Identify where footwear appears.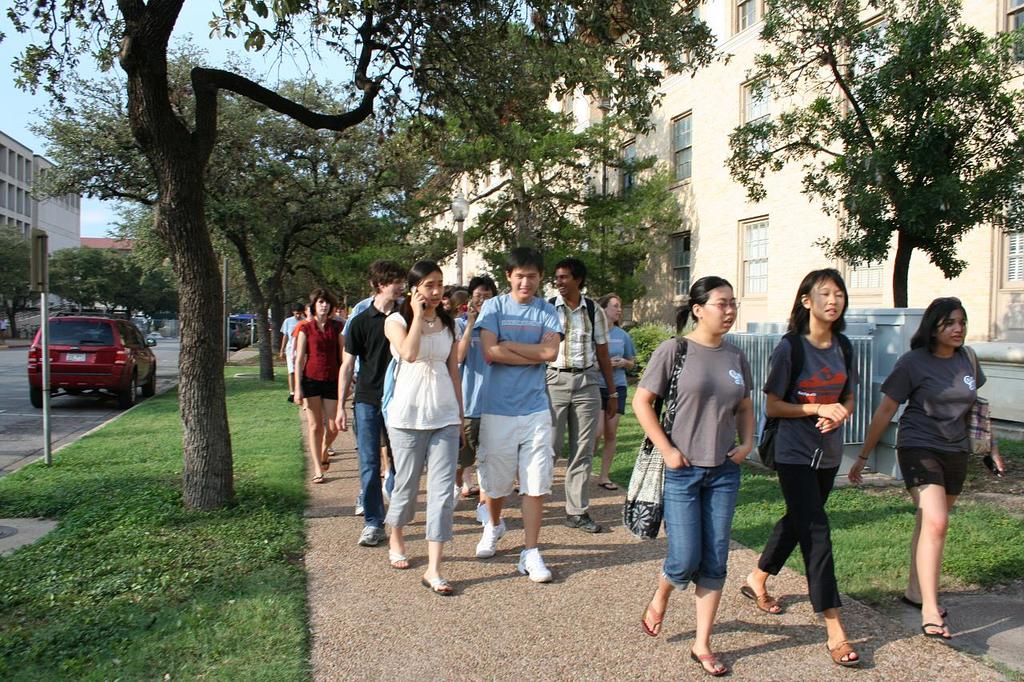
Appears at locate(390, 549, 409, 572).
